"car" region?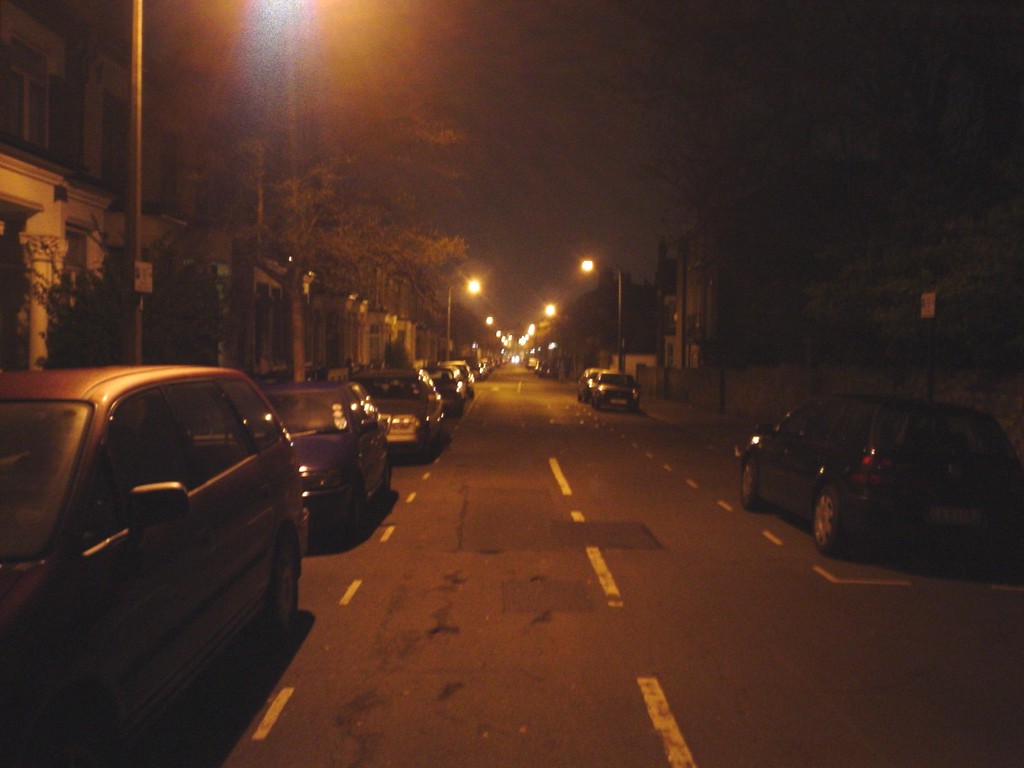
Rect(356, 365, 449, 454)
